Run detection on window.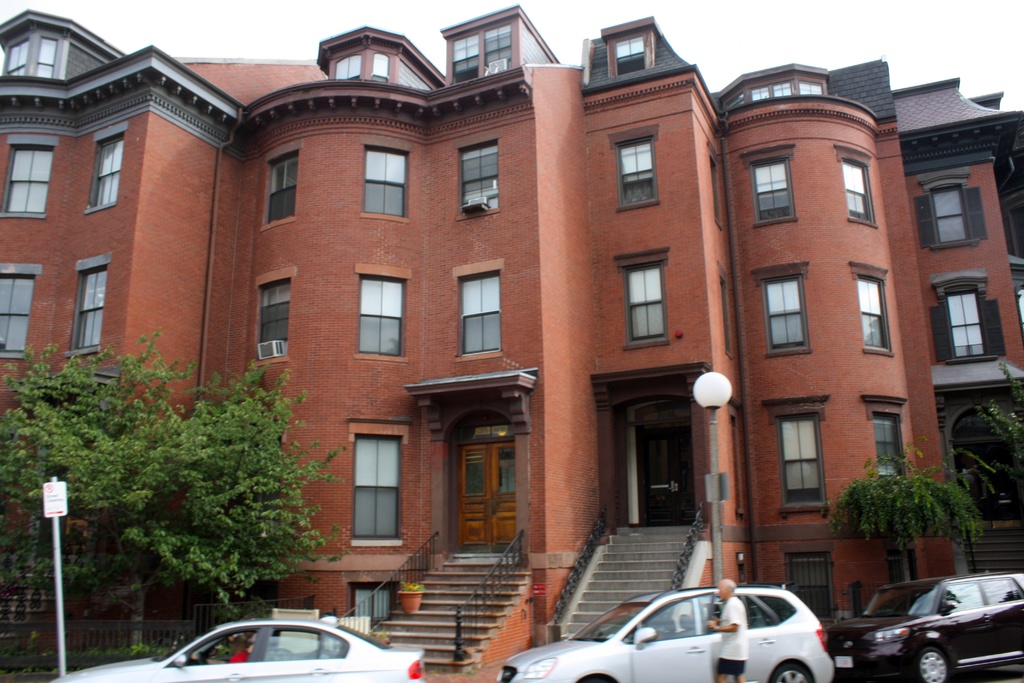
Result: 492:17:515:65.
